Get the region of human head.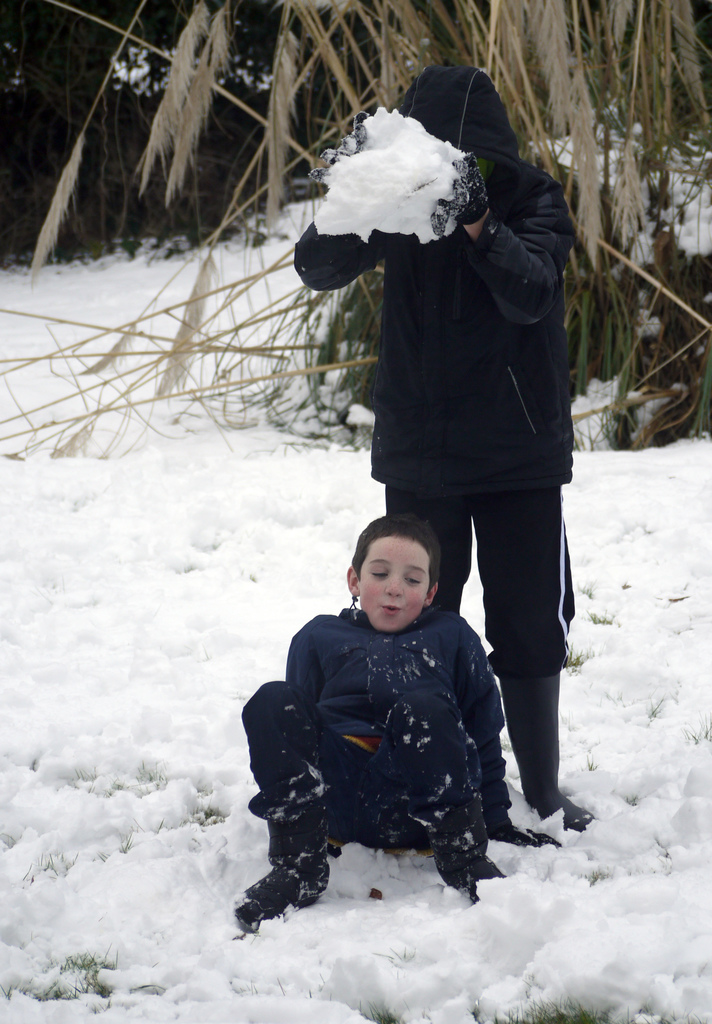
<box>345,513,451,624</box>.
